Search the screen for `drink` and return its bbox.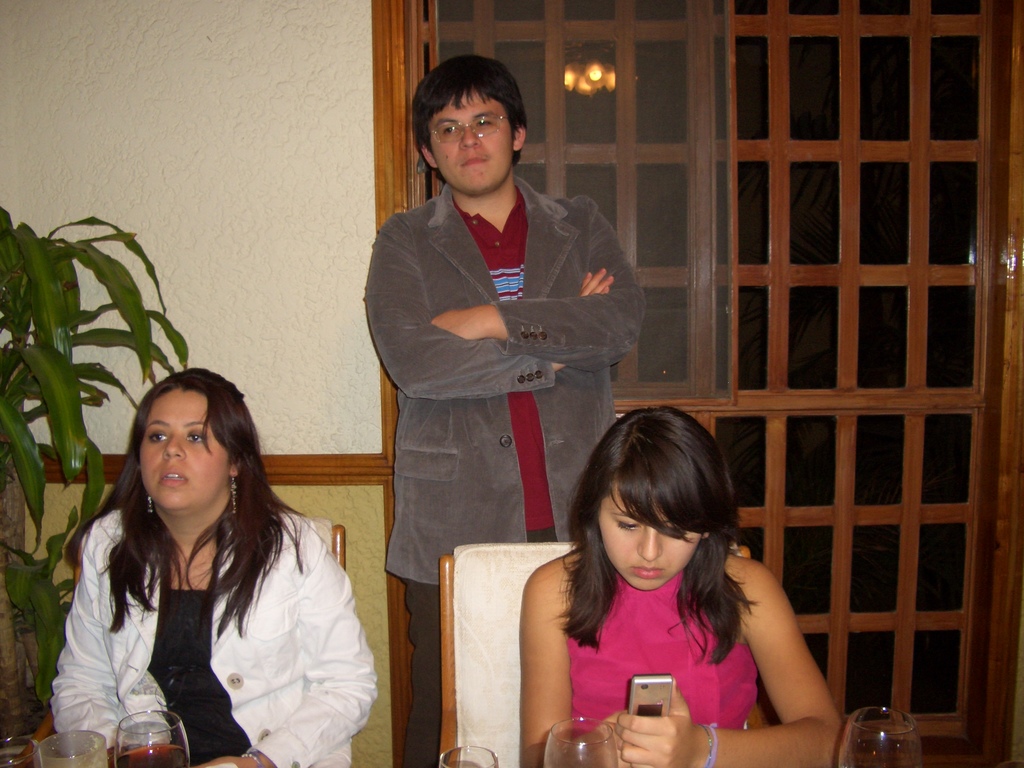
Found: rect(113, 745, 191, 767).
